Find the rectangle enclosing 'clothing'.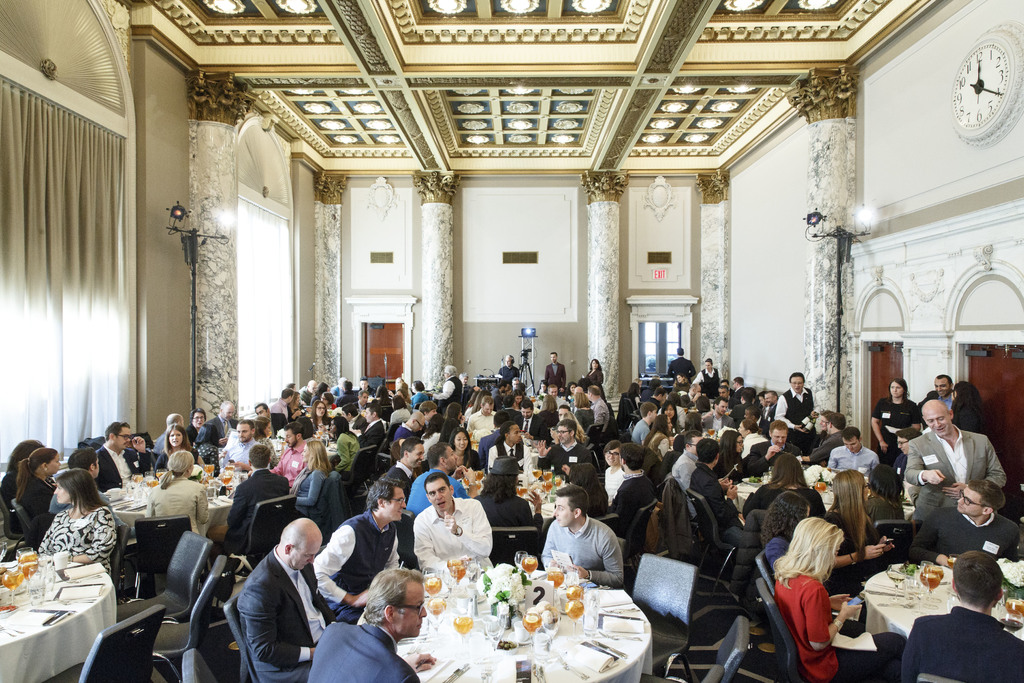
box(414, 497, 495, 575).
